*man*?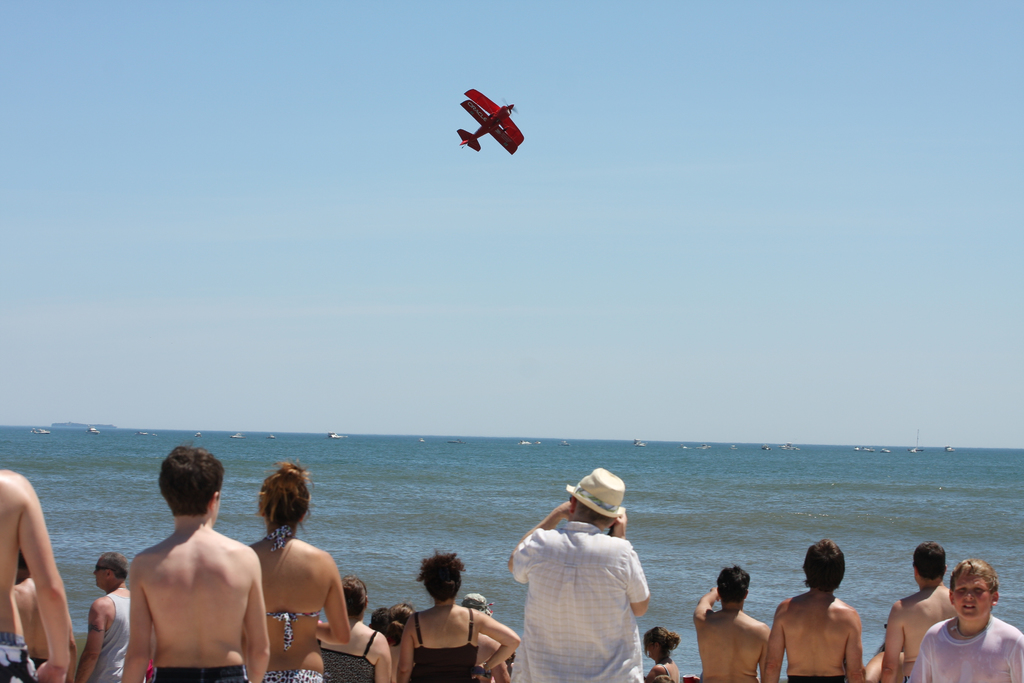
pyautogui.locateOnScreen(689, 563, 770, 682)
